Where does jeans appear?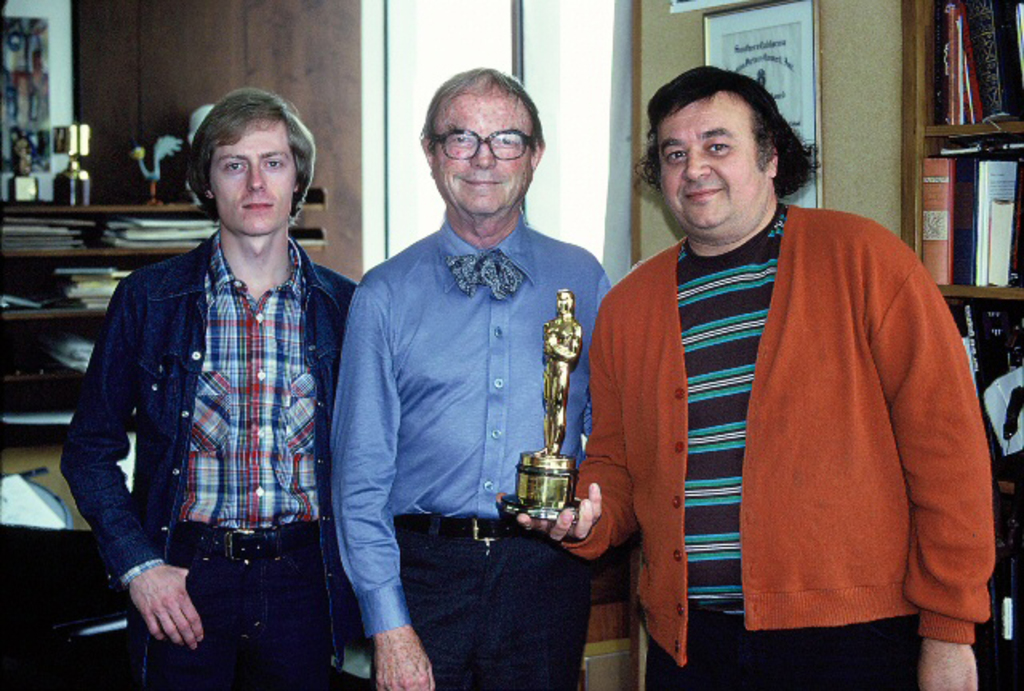
Appears at {"x1": 139, "y1": 526, "x2": 333, "y2": 689}.
